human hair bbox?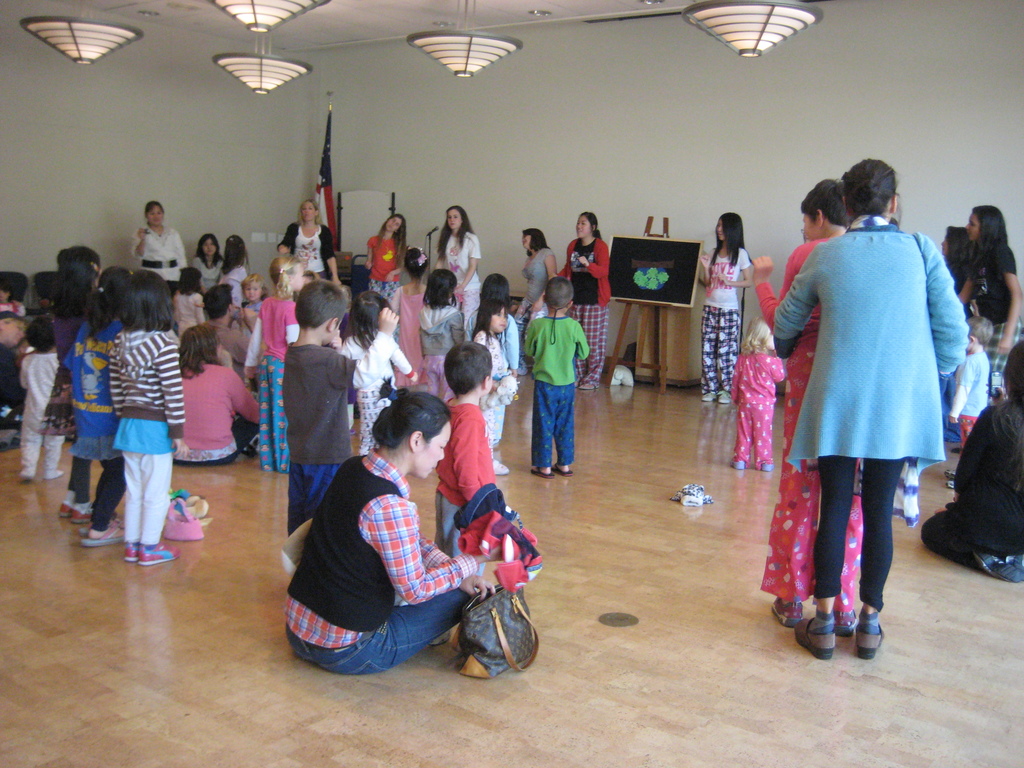
(left=295, top=280, right=347, bottom=331)
